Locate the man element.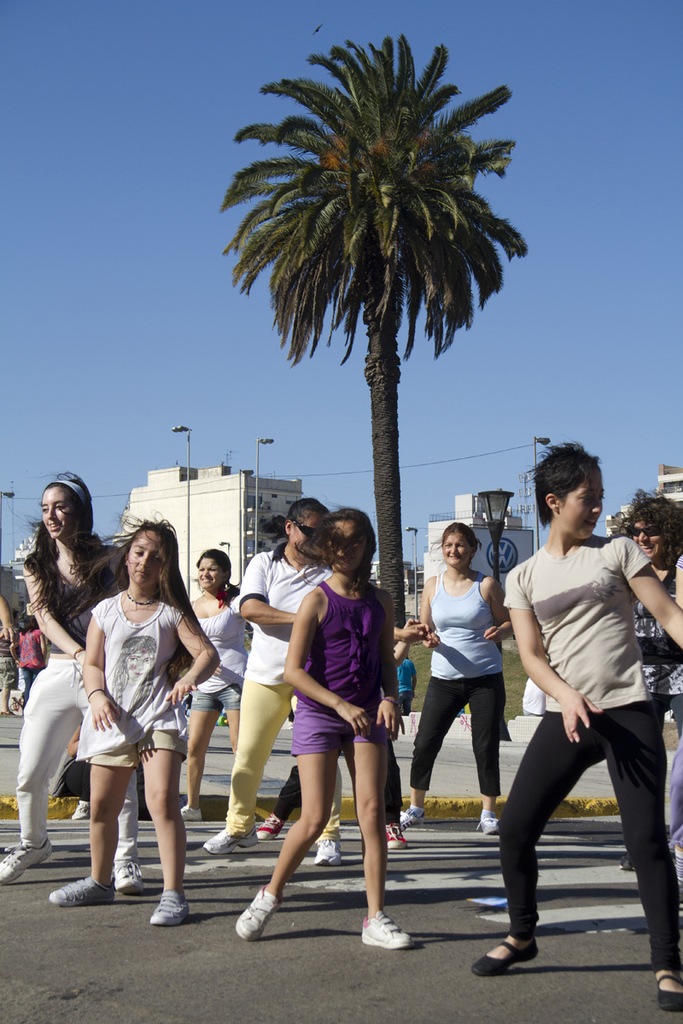
Element bbox: (0, 608, 22, 713).
